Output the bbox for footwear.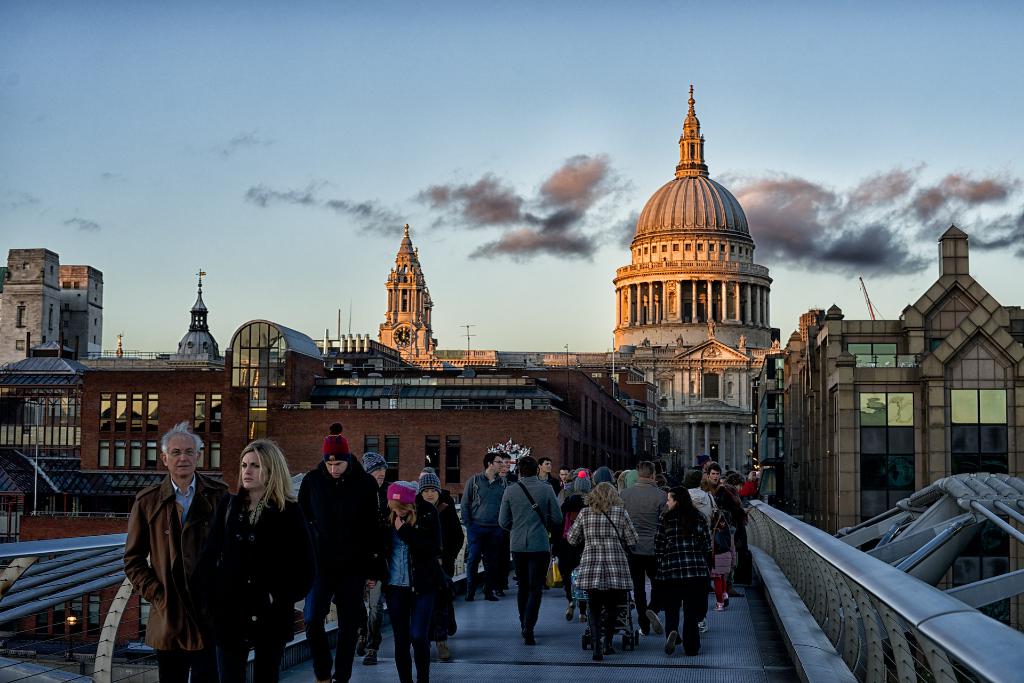
714, 600, 724, 612.
